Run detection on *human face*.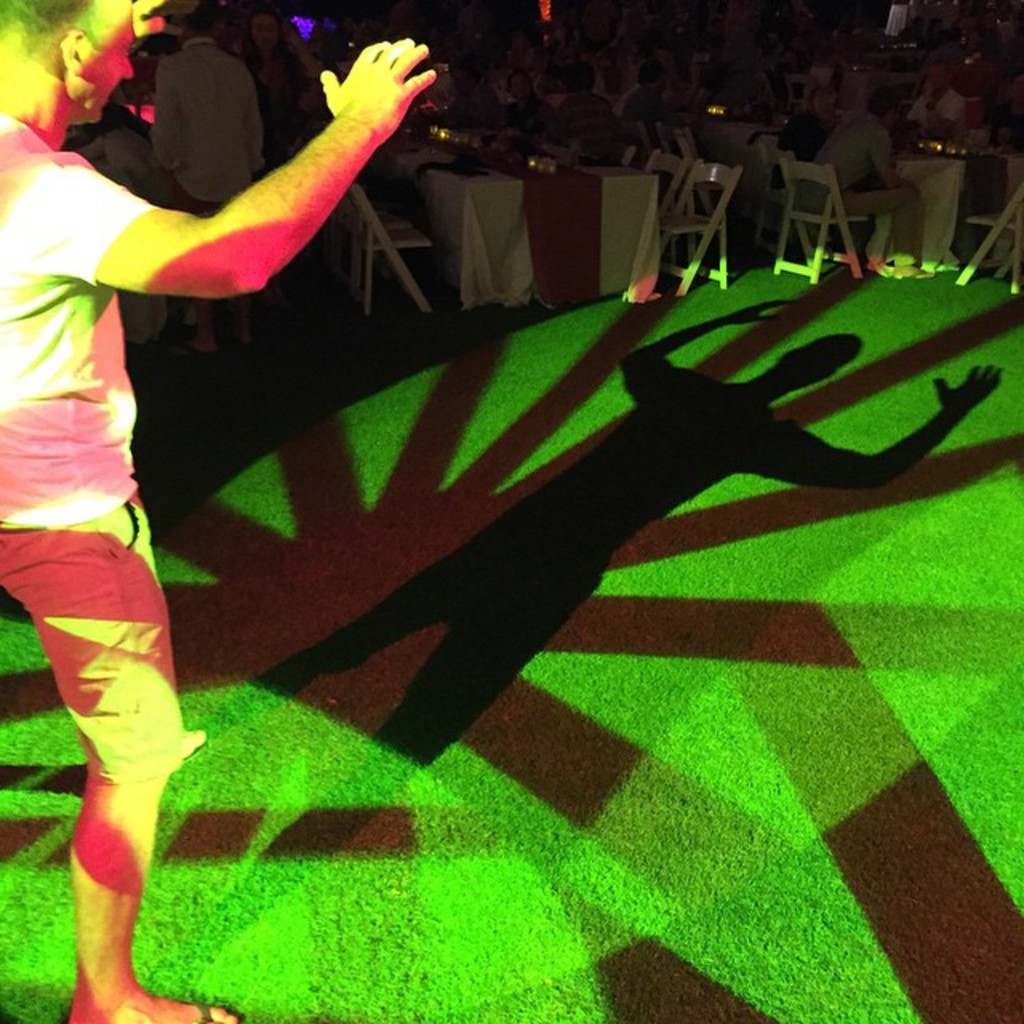
Result: (925,66,944,80).
